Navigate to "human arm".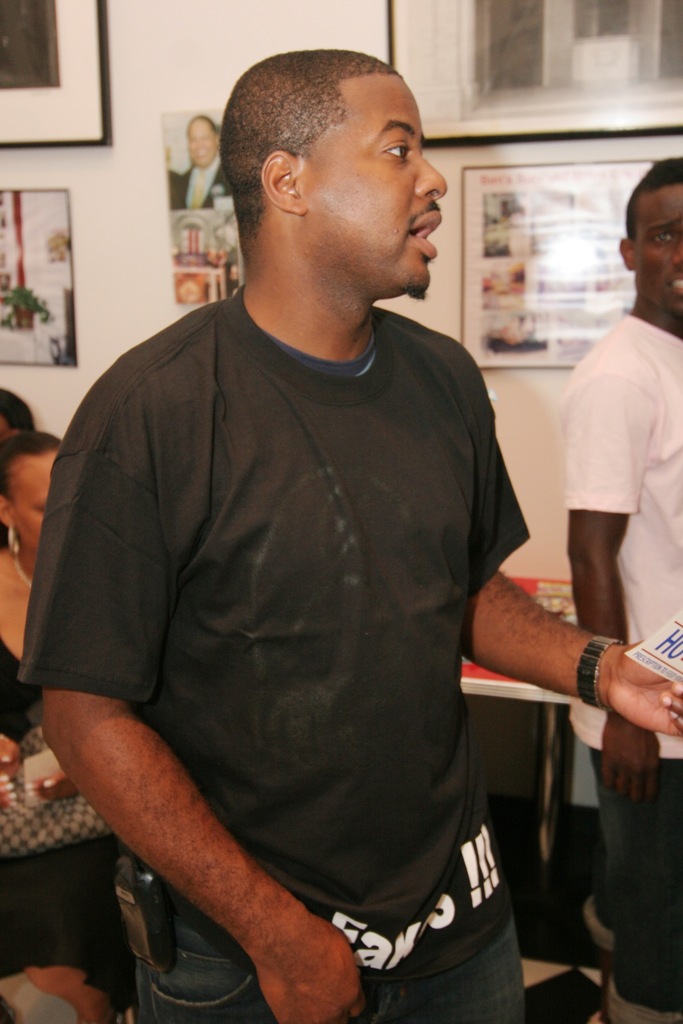
Navigation target: 463 350 682 735.
